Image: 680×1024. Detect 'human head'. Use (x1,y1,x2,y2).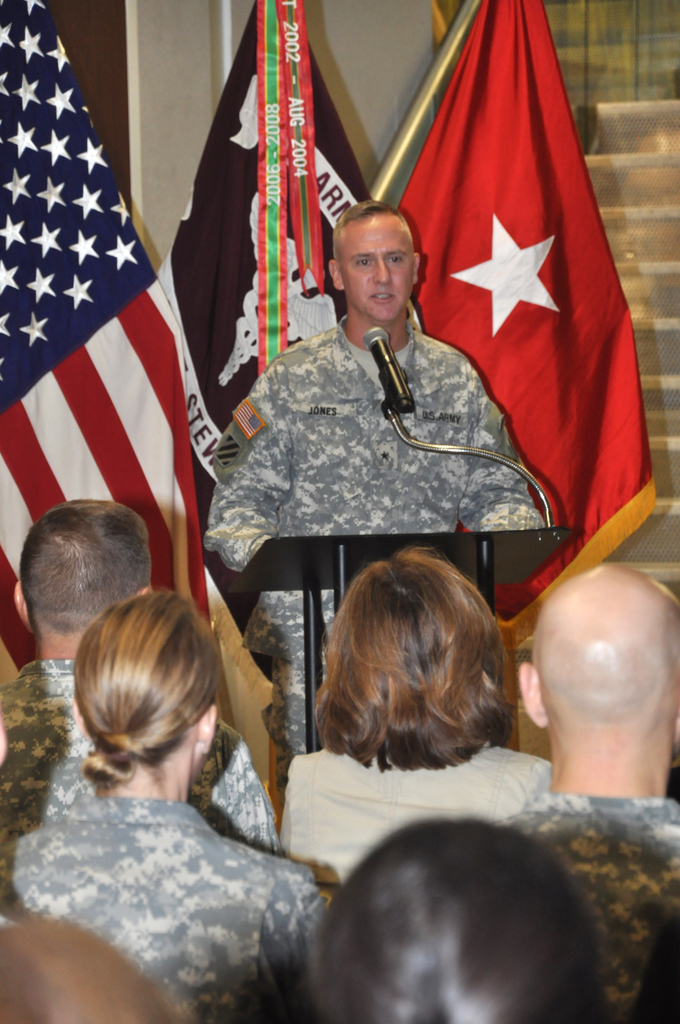
(70,595,220,788).
